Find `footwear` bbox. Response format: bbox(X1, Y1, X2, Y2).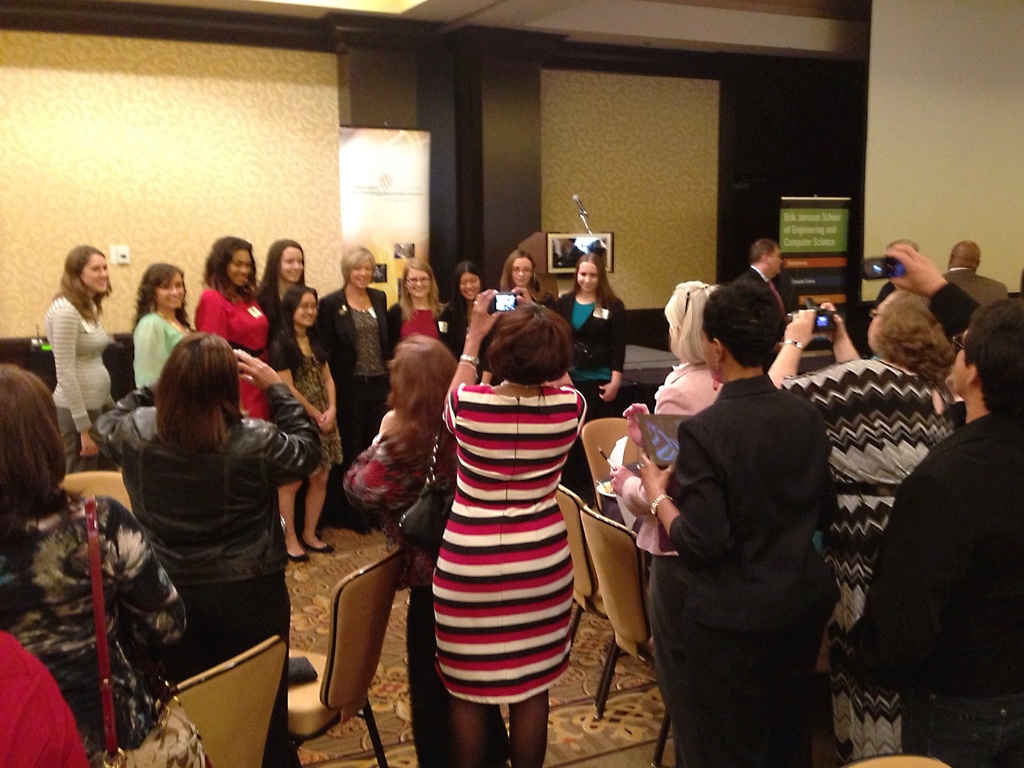
bbox(287, 551, 310, 559).
